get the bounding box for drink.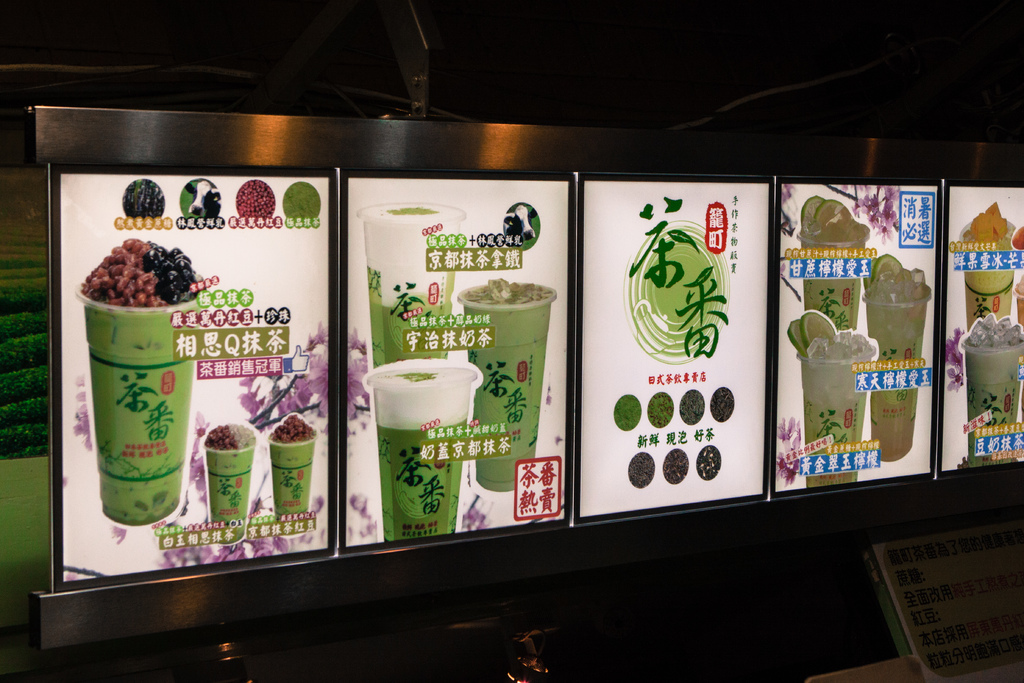
box(799, 327, 873, 484).
